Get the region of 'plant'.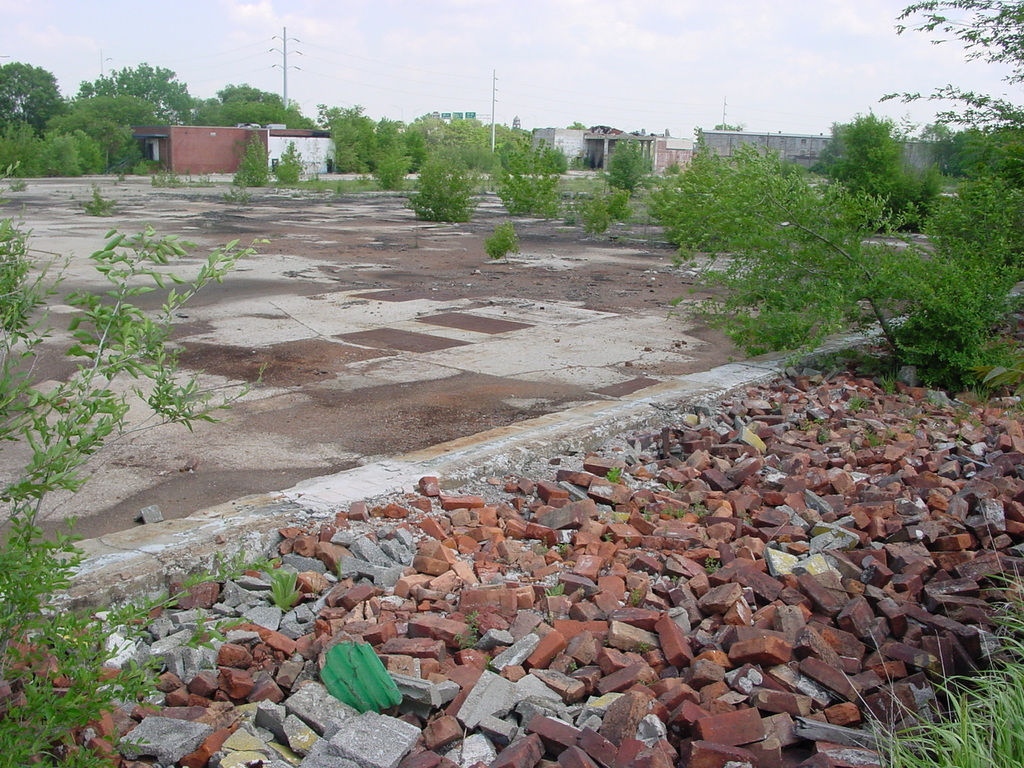
rect(234, 128, 270, 190).
